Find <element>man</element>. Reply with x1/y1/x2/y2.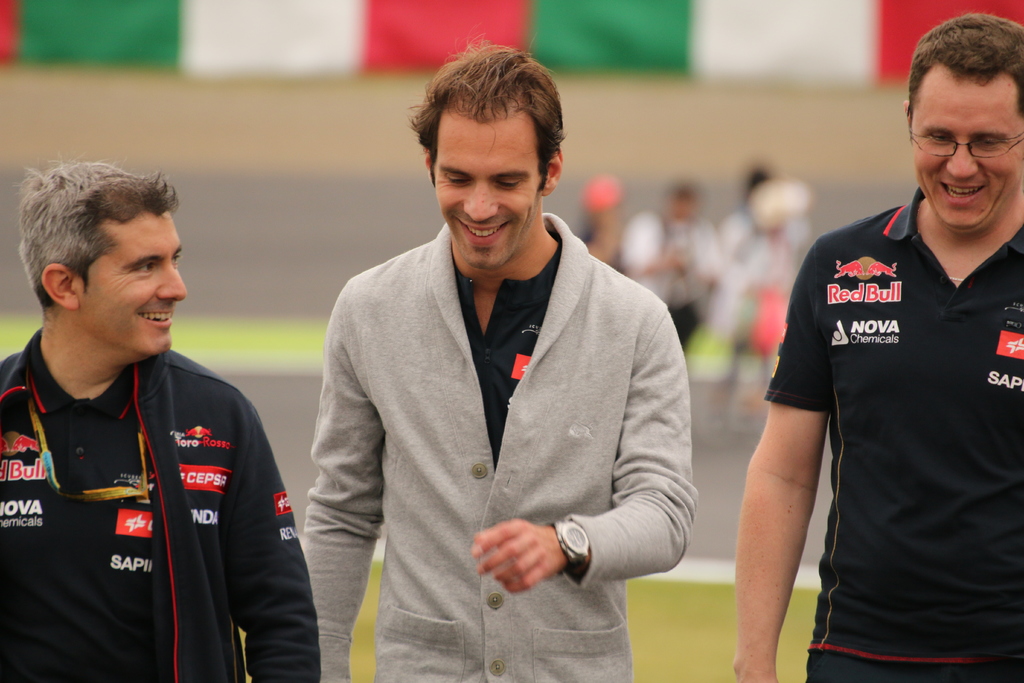
721/17/1023/682.
